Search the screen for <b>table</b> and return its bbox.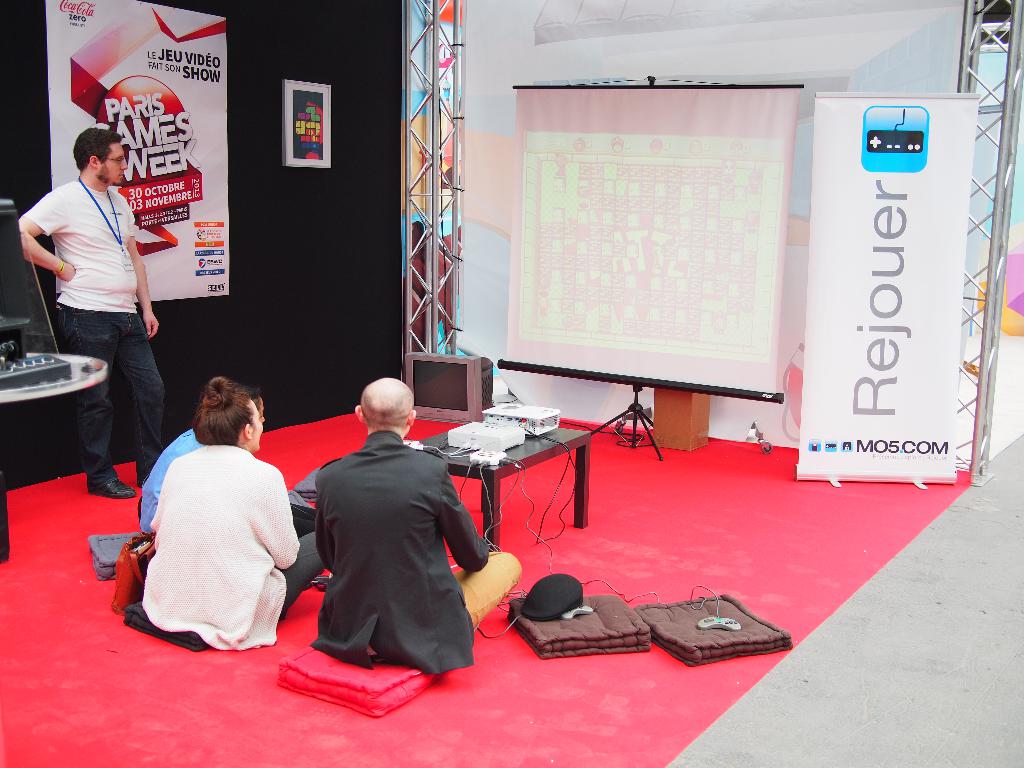
Found: crop(417, 398, 595, 548).
